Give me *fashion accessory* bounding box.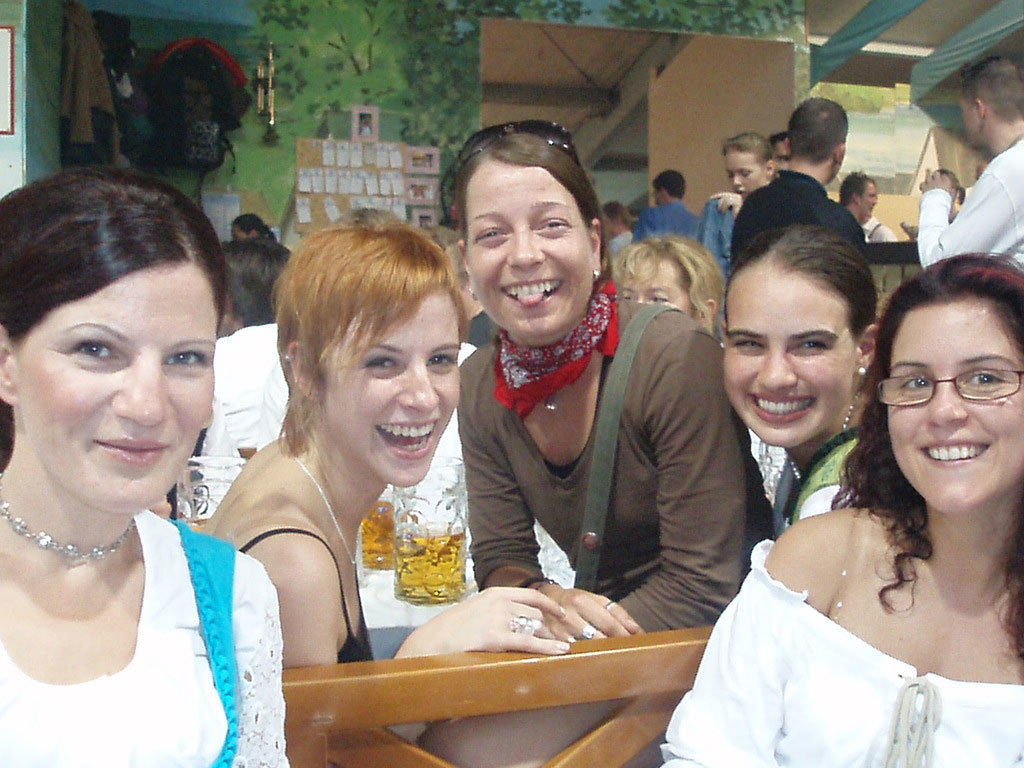
BBox(878, 368, 1023, 408).
